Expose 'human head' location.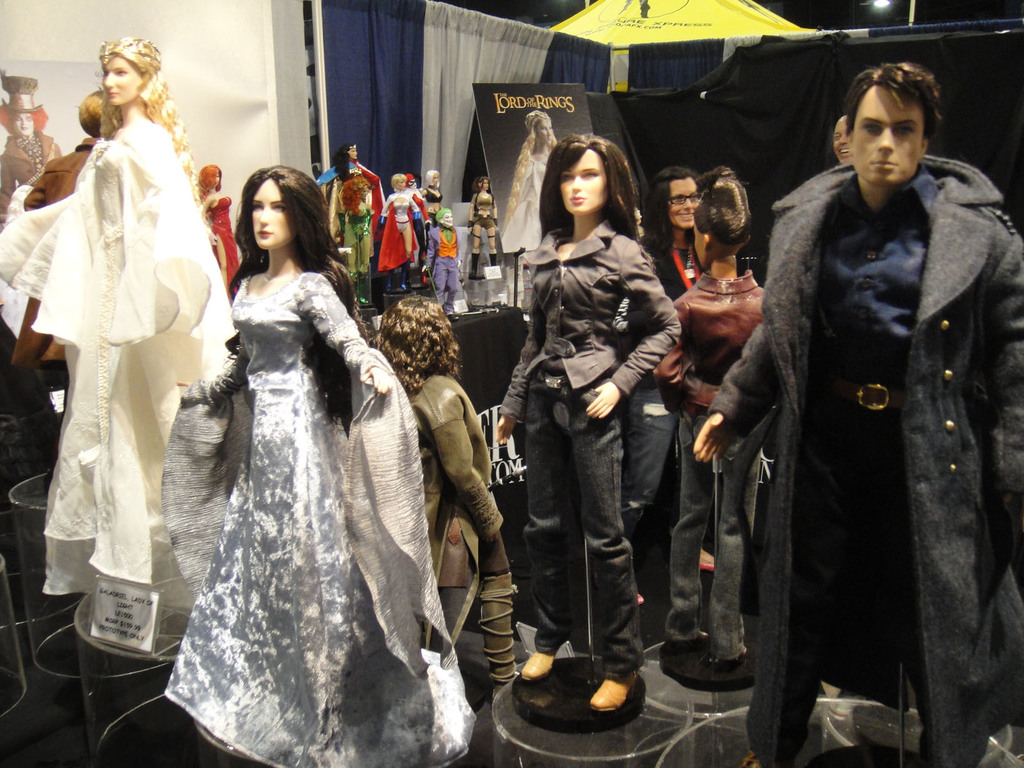
Exposed at <bbox>547, 138, 627, 214</bbox>.
